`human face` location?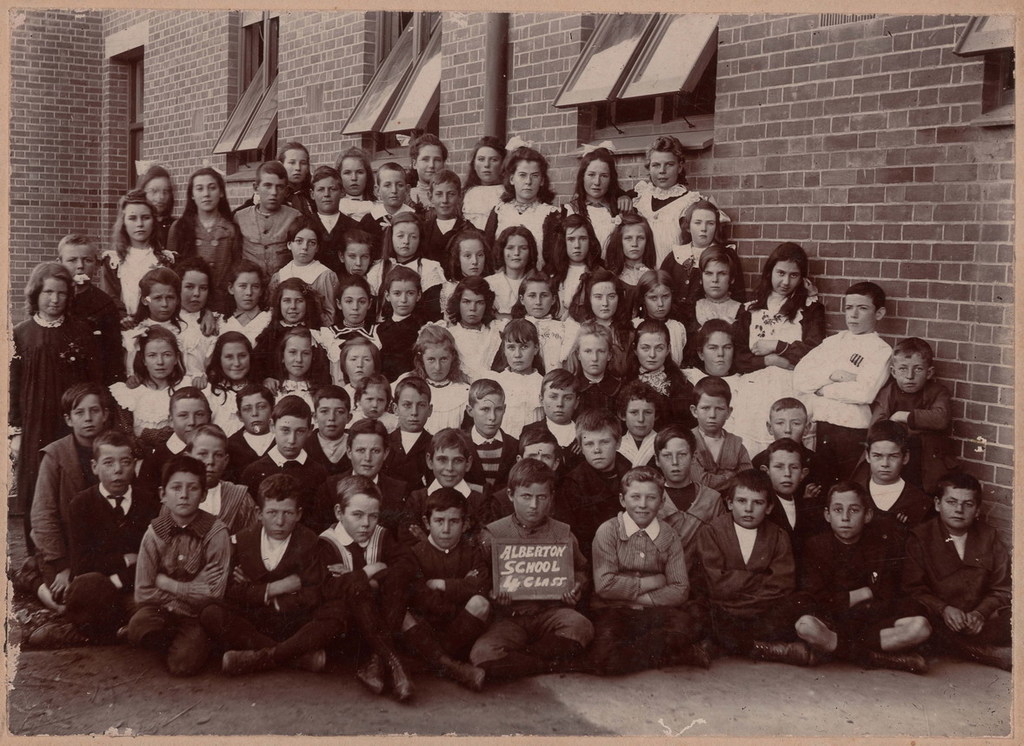
(x1=623, y1=477, x2=656, y2=520)
